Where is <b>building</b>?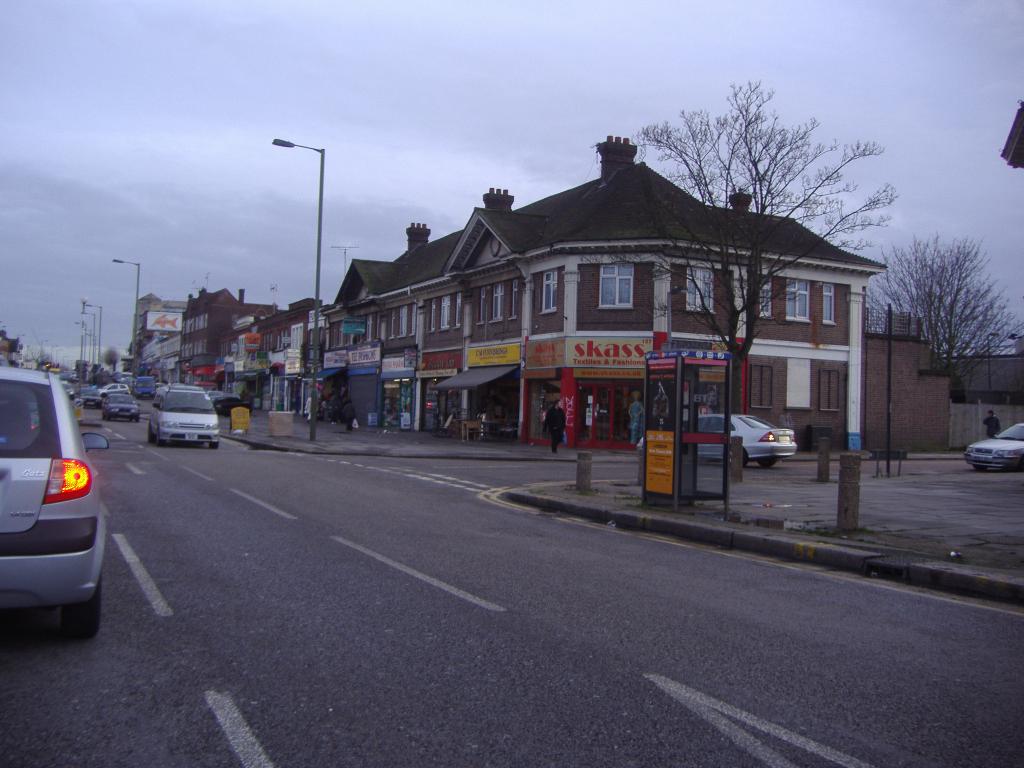
locate(0, 331, 8, 356).
